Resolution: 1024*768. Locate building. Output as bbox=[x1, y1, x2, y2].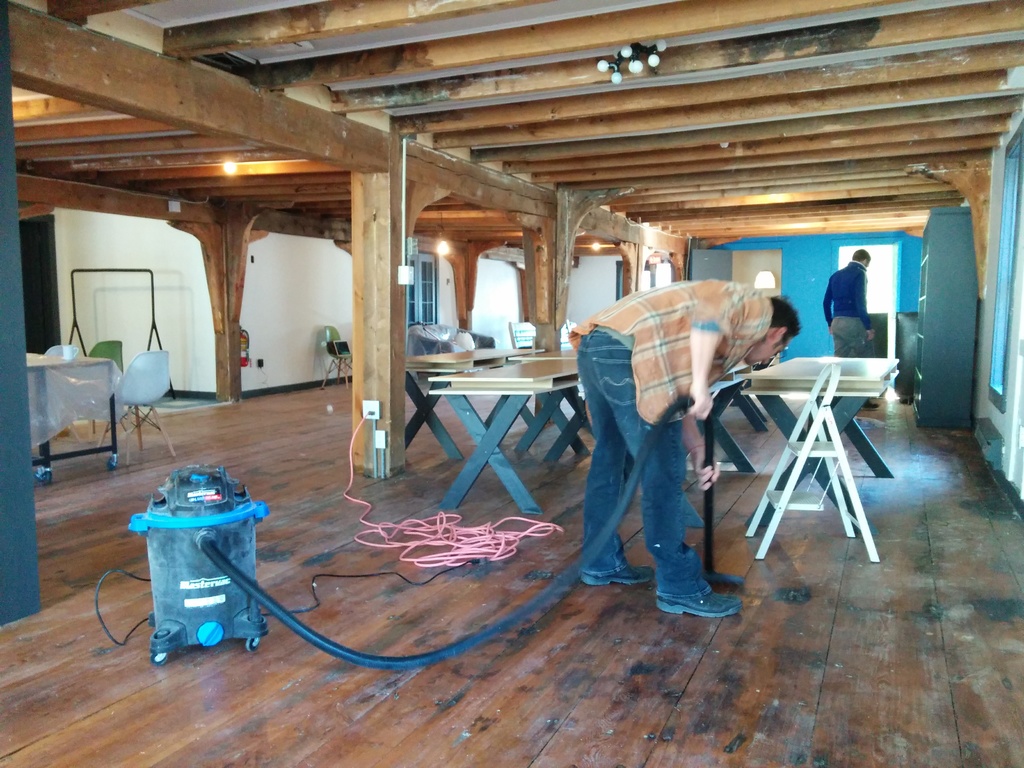
bbox=[0, 0, 1023, 767].
